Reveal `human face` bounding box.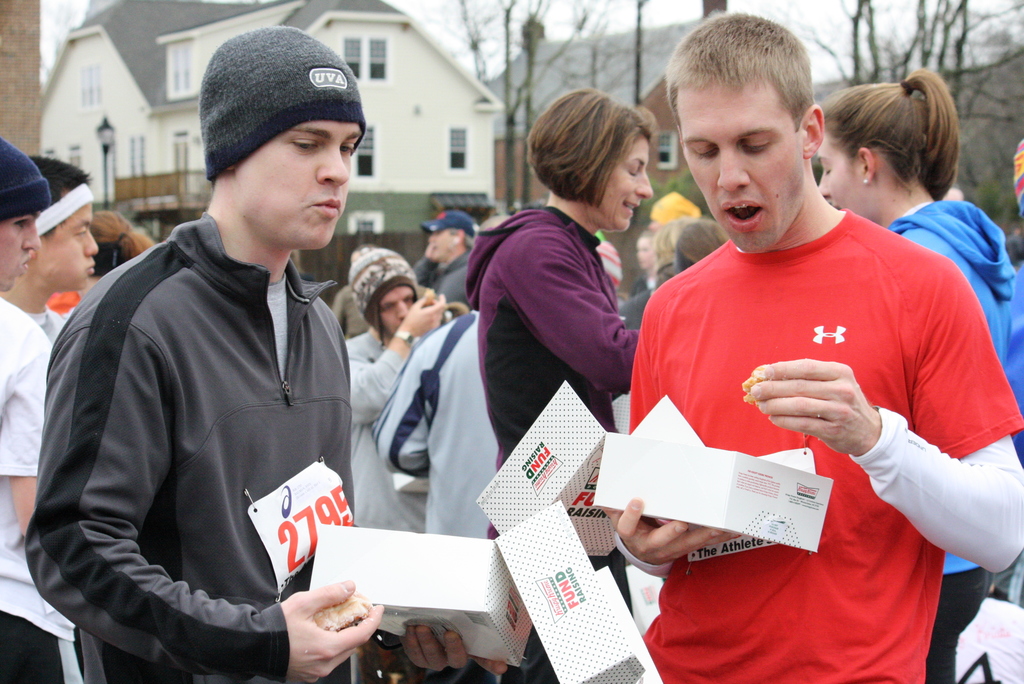
Revealed: (600, 136, 650, 227).
